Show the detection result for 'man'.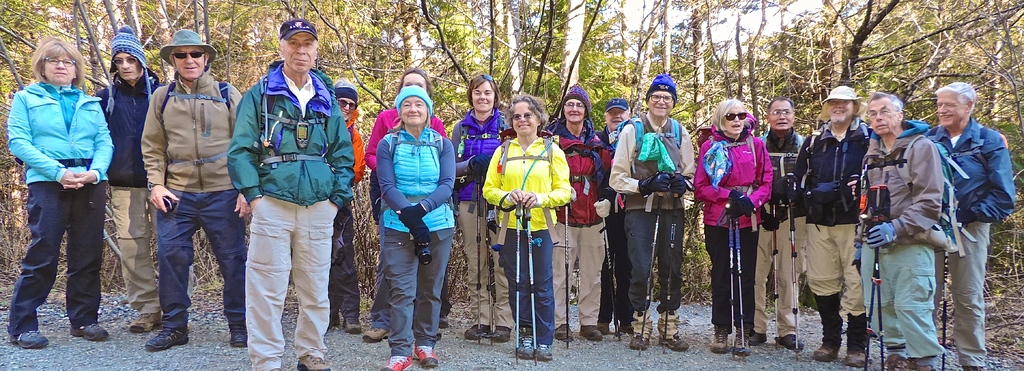
rect(610, 73, 696, 350).
